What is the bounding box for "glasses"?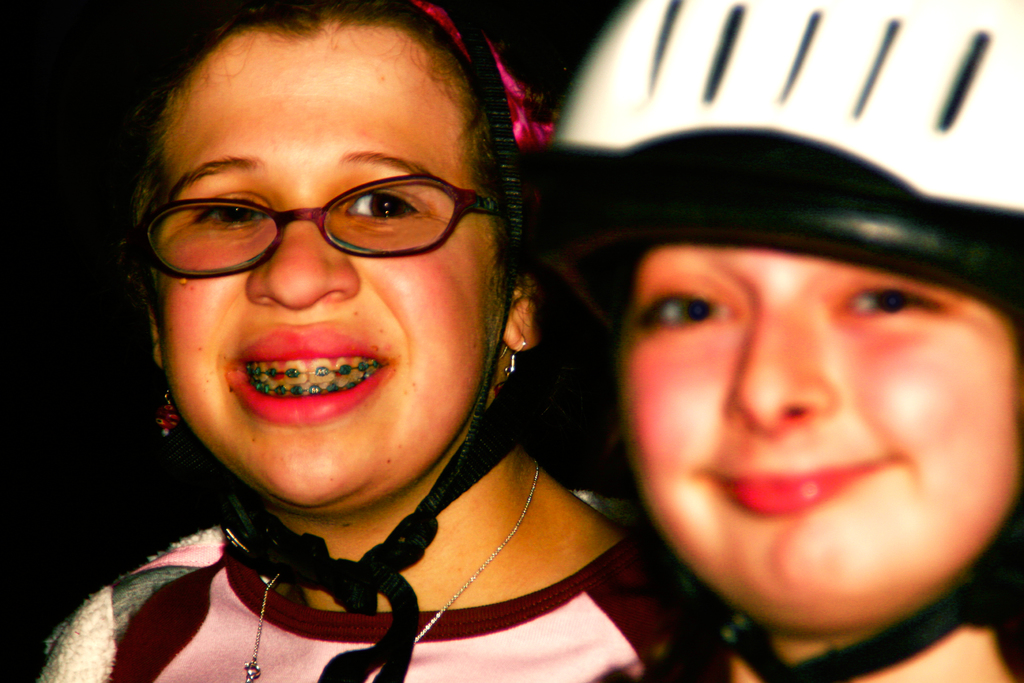
(141, 175, 492, 280).
